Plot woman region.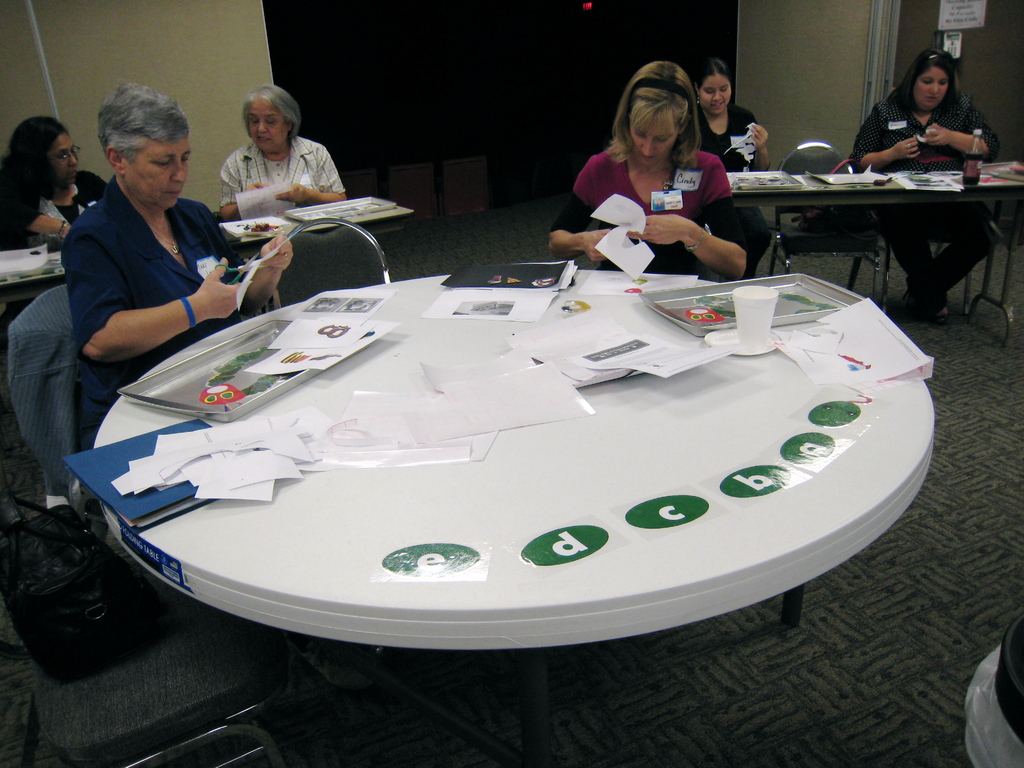
Plotted at <region>0, 115, 111, 351</region>.
